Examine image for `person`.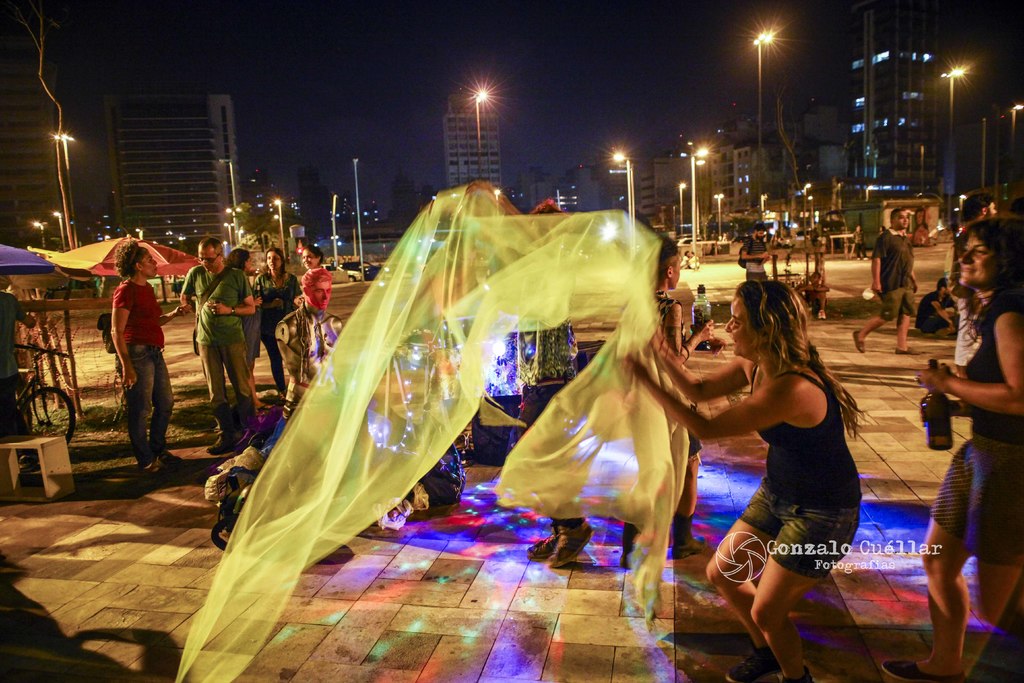
Examination result: [x1=953, y1=193, x2=1000, y2=380].
